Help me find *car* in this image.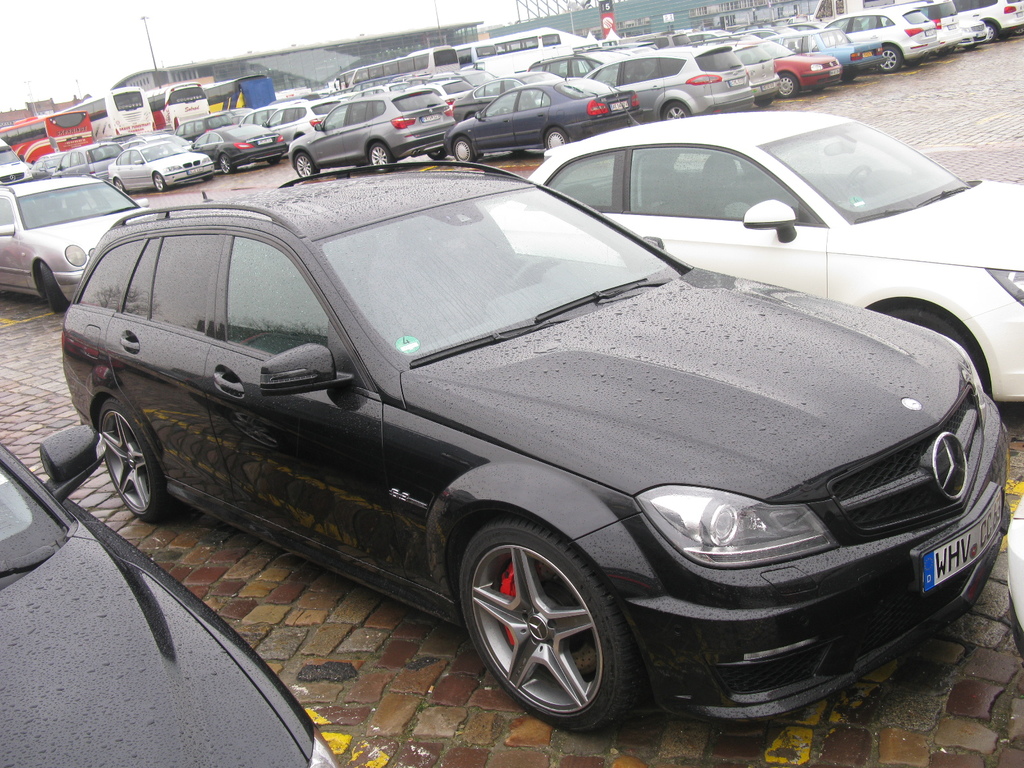
Found it: crop(288, 86, 467, 179).
